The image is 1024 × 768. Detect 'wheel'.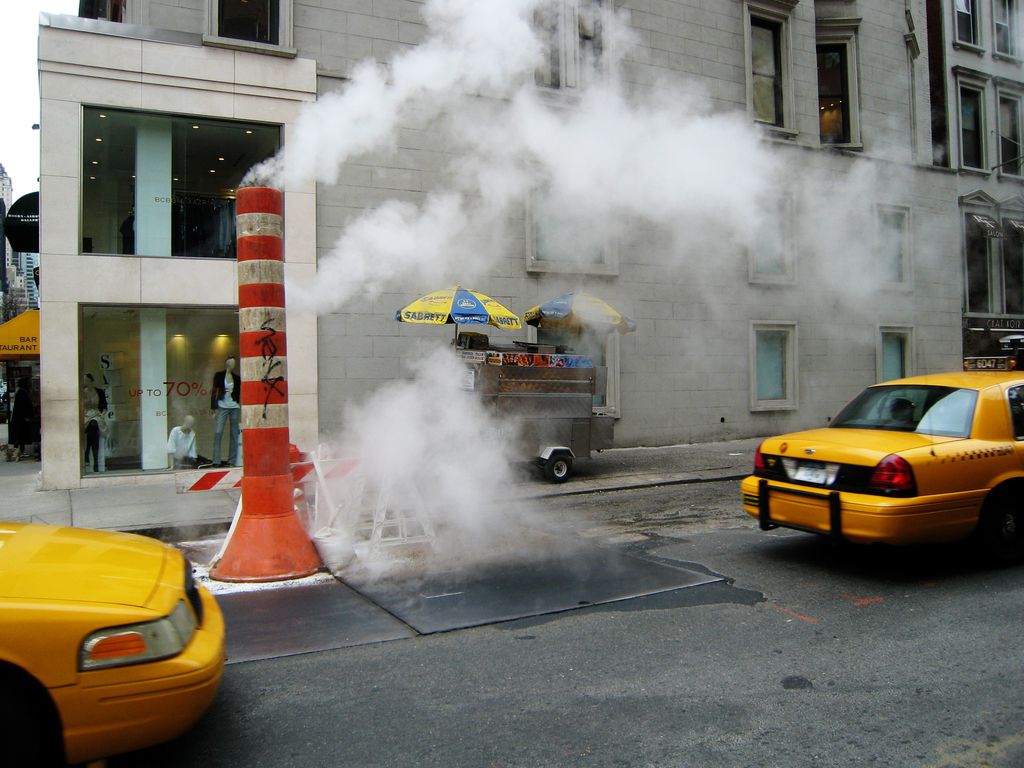
Detection: [left=980, top=483, right=1023, bottom=553].
